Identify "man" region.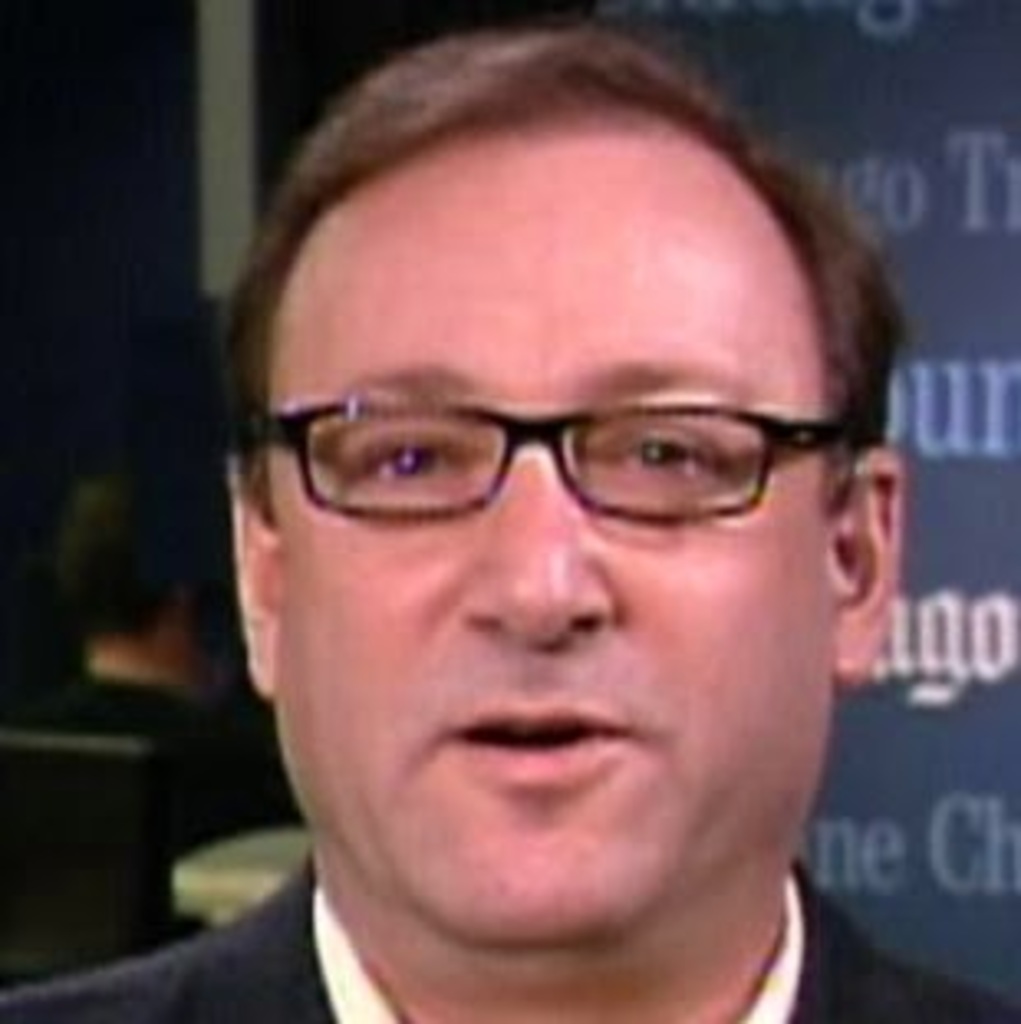
Region: [x1=69, y1=10, x2=1020, y2=1023].
